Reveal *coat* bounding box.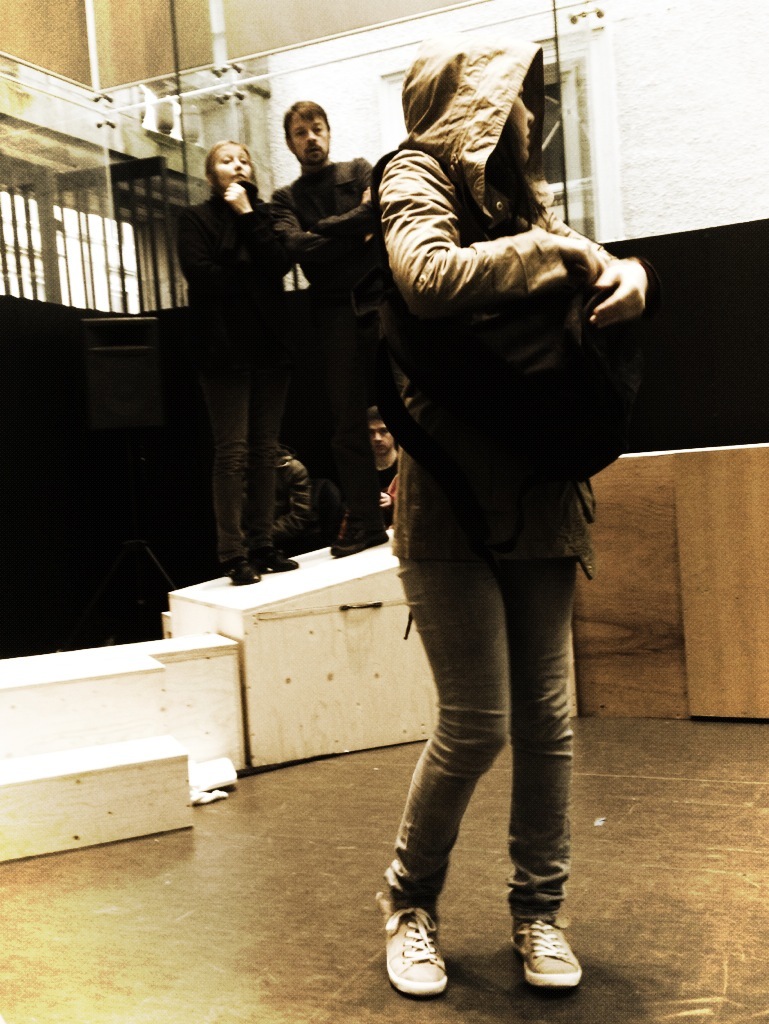
Revealed: Rect(169, 177, 309, 386).
